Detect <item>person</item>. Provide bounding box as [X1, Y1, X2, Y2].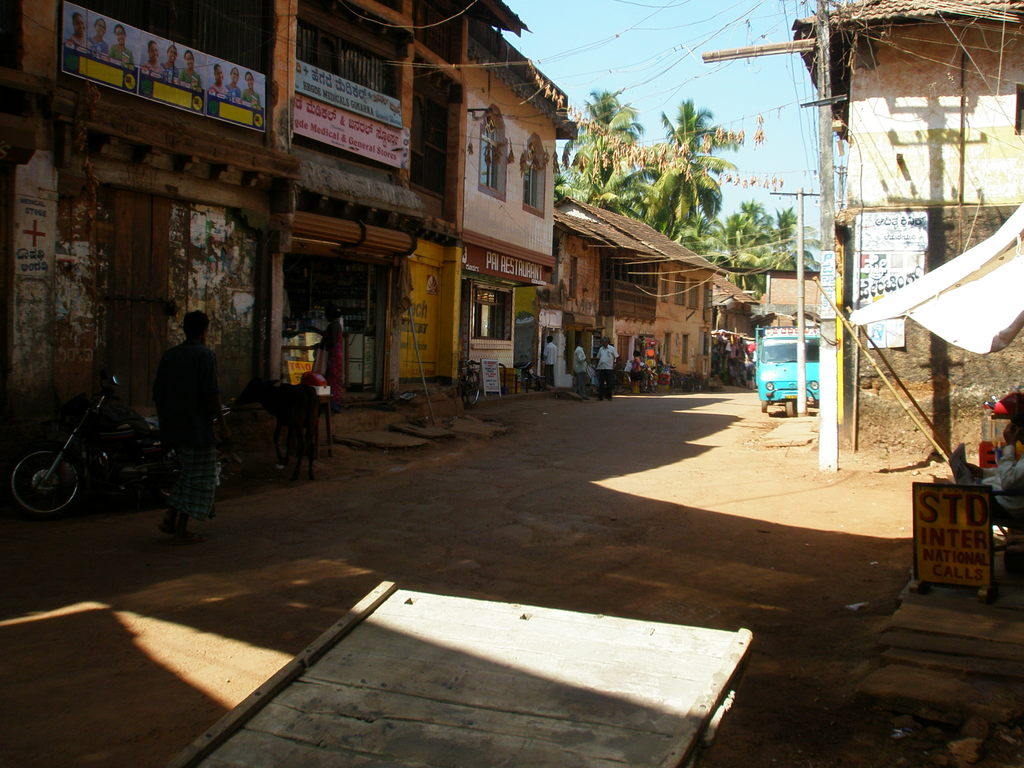
[109, 22, 132, 67].
